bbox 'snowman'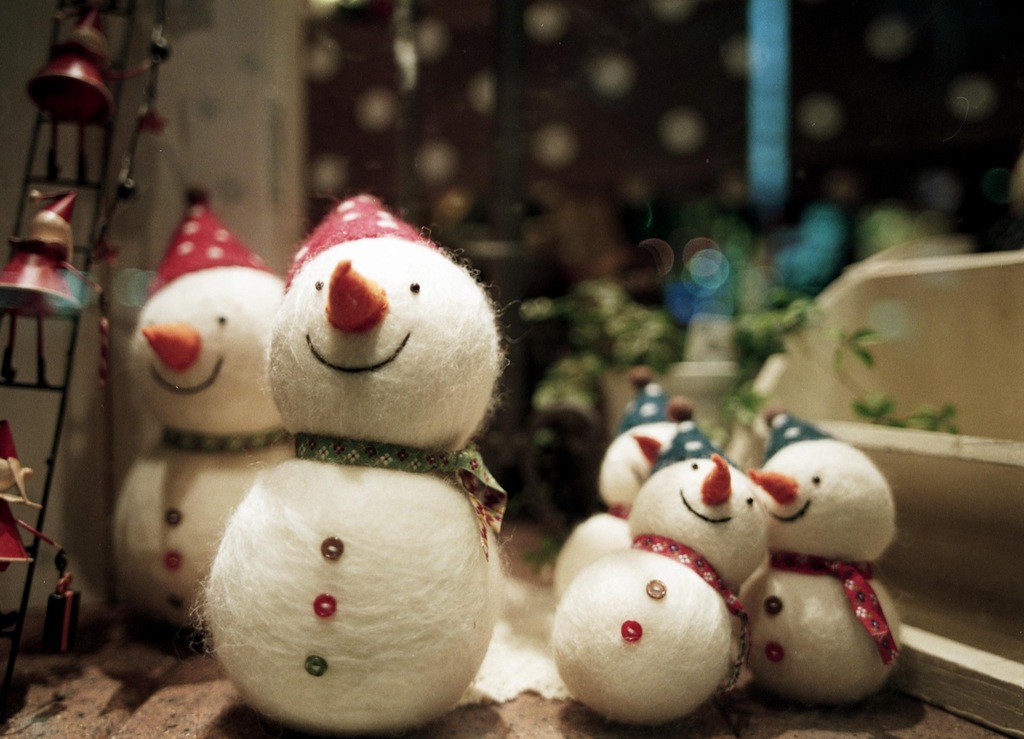
(left=196, top=181, right=517, bottom=738)
